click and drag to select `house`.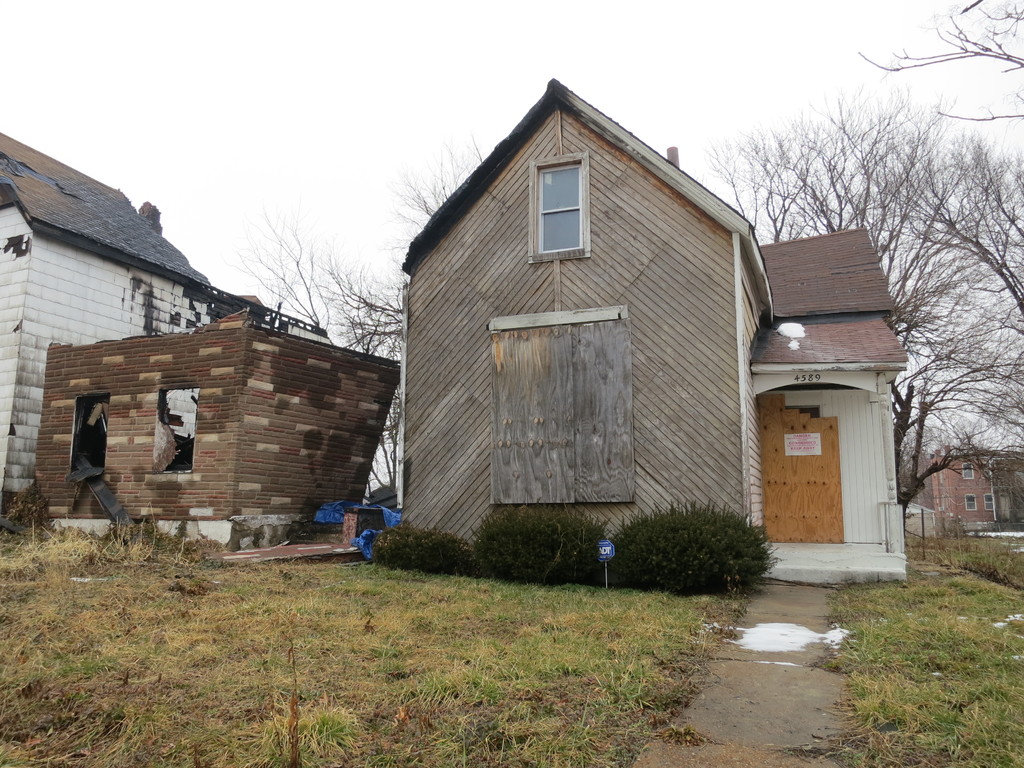
Selection: bbox=[0, 126, 216, 506].
